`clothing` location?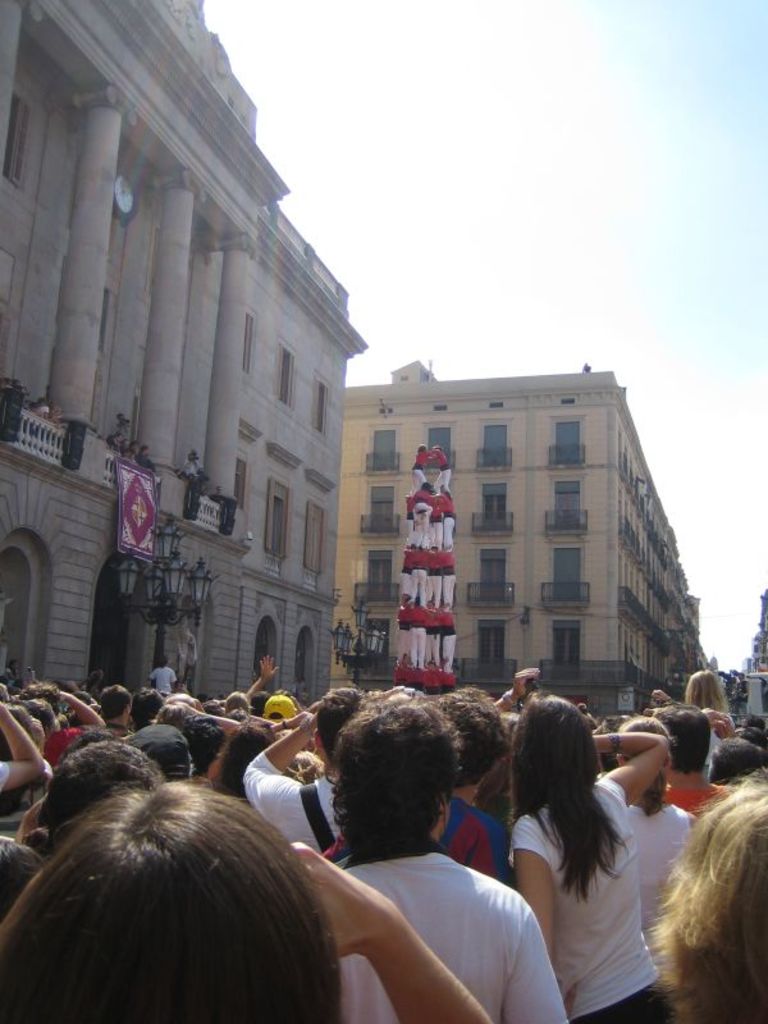
box=[626, 800, 689, 970]
